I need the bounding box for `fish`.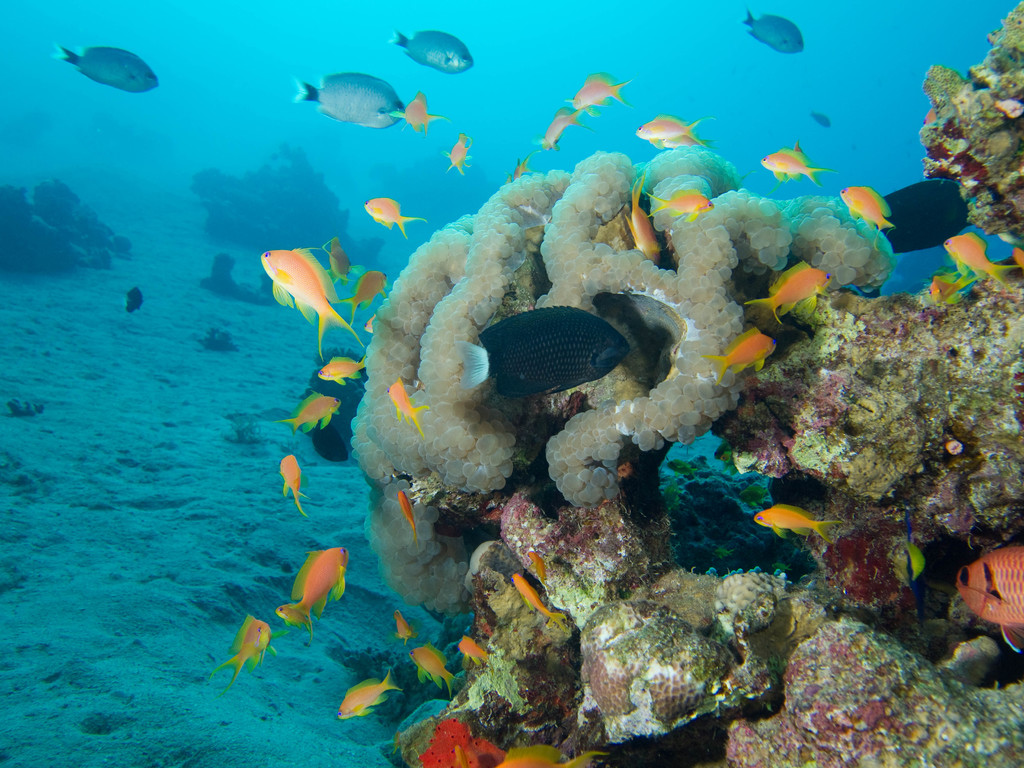
Here it is: [left=52, top=40, right=161, bottom=97].
